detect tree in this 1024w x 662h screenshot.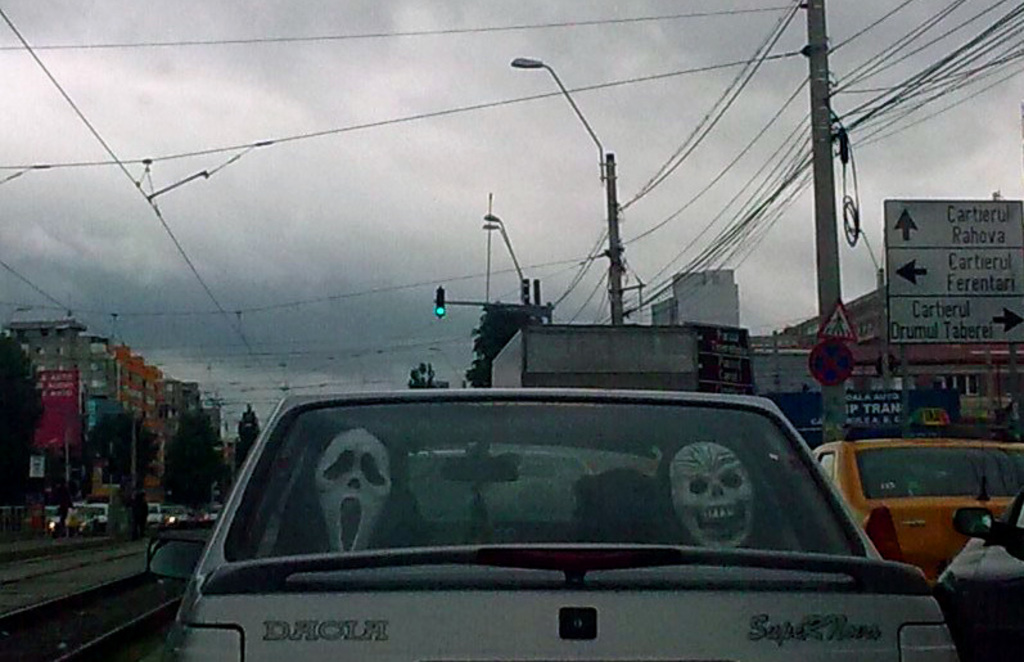
Detection: left=227, top=404, right=267, bottom=460.
